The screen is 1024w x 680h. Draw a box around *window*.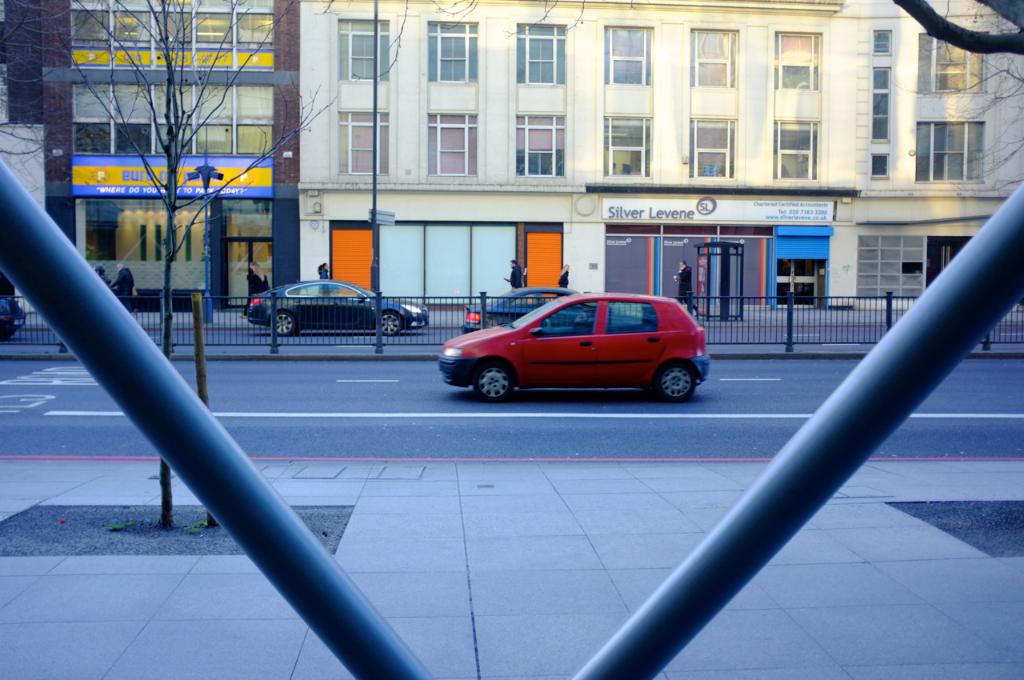
<bbox>514, 106, 562, 178</bbox>.
